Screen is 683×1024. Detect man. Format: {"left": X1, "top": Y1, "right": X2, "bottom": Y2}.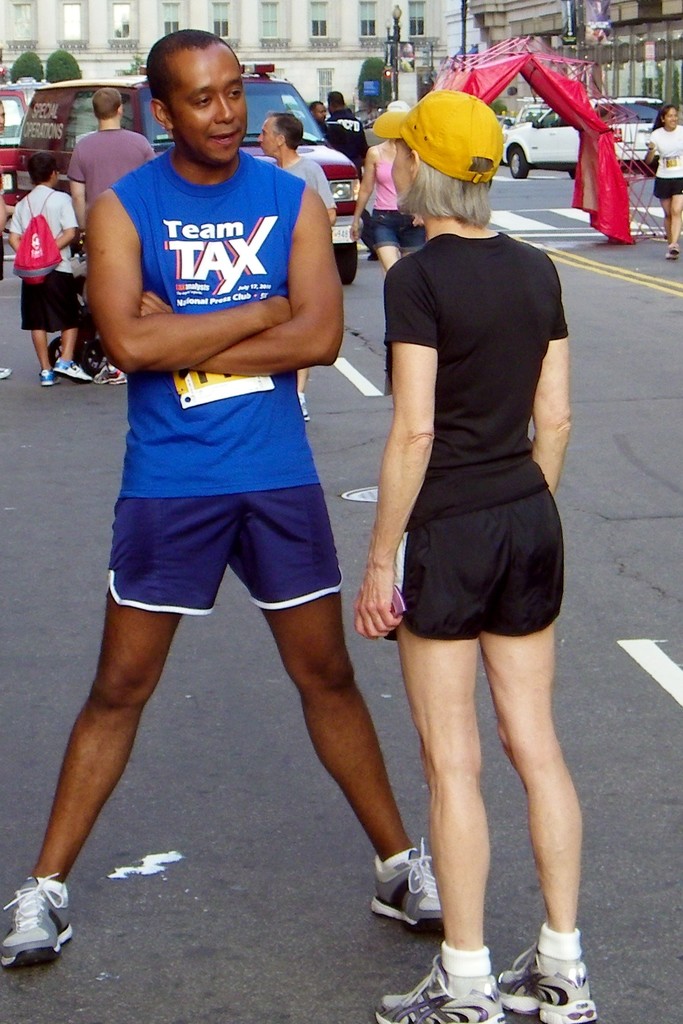
{"left": 0, "top": 13, "right": 460, "bottom": 970}.
